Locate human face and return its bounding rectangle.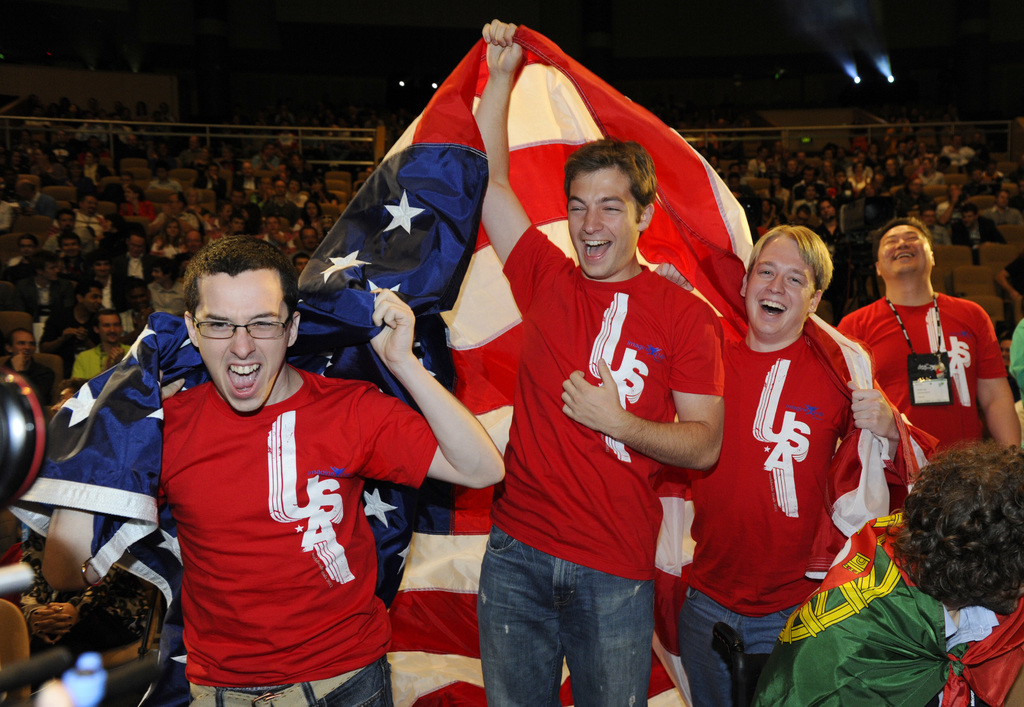
BBox(568, 171, 643, 279).
